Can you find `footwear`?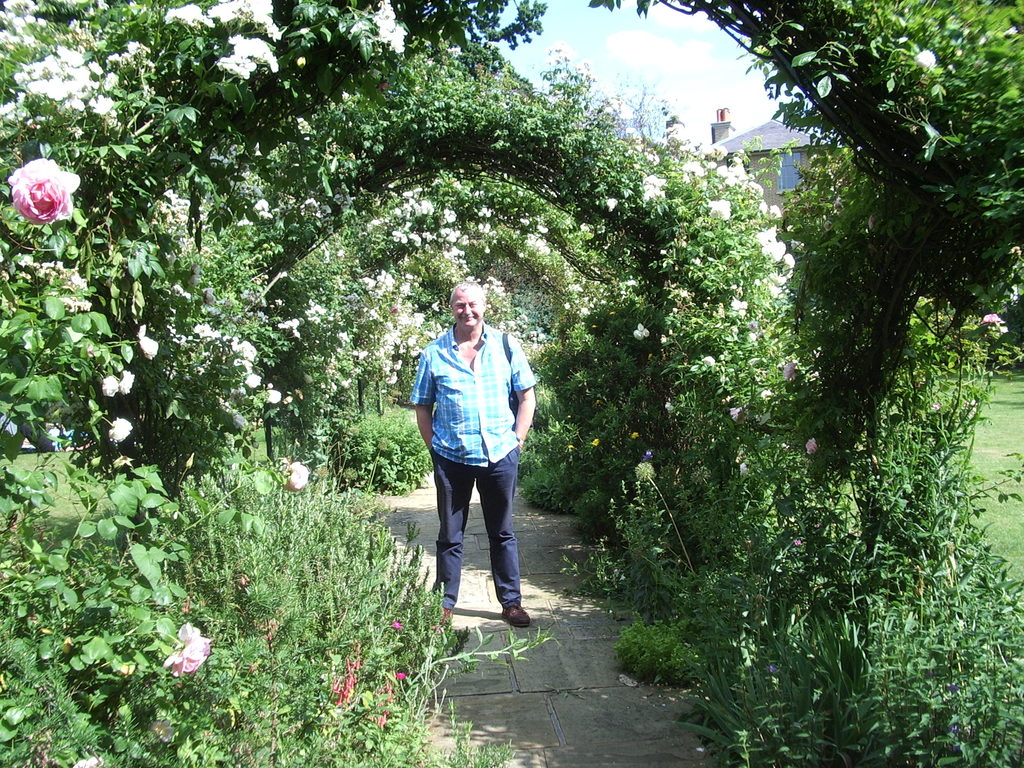
Yes, bounding box: 503:602:528:631.
